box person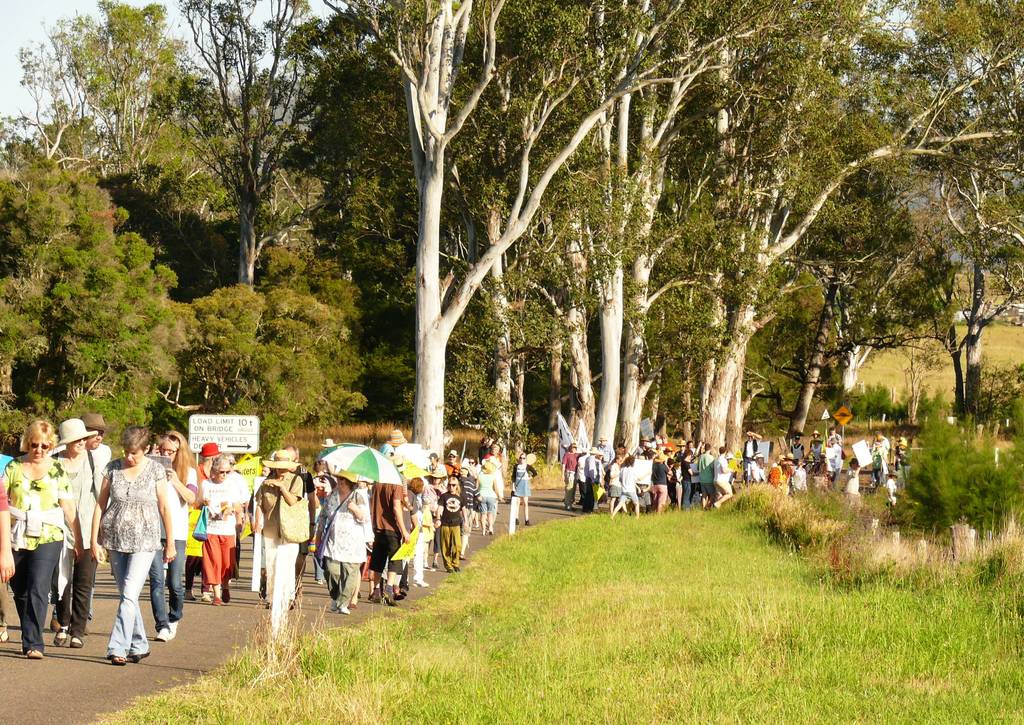
l=53, t=420, r=99, b=643
